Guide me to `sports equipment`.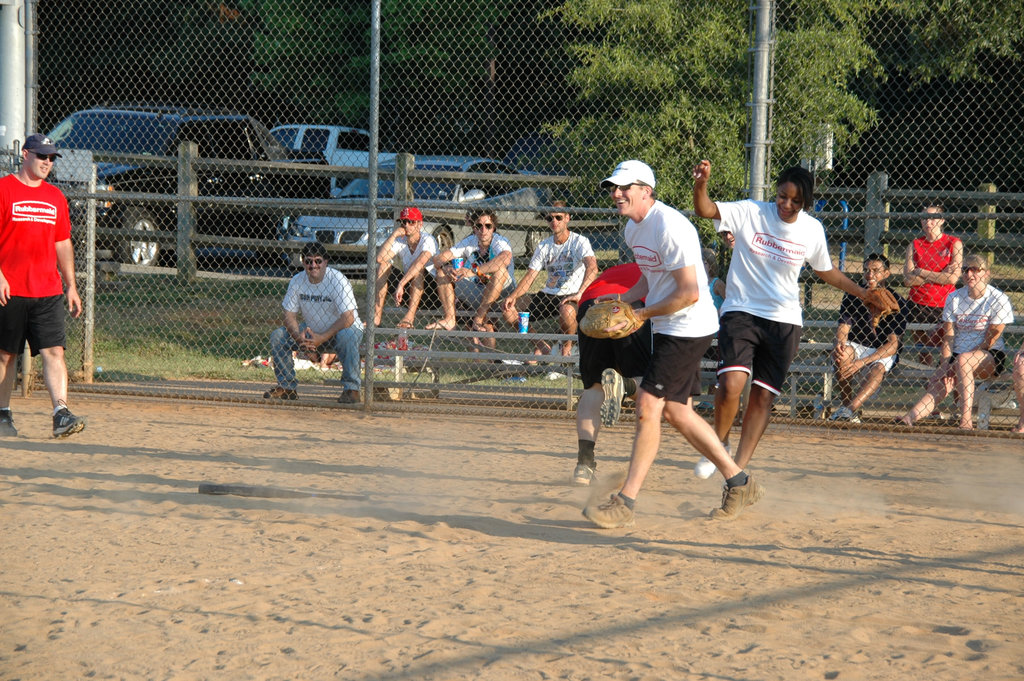
Guidance: [580, 489, 637, 531].
